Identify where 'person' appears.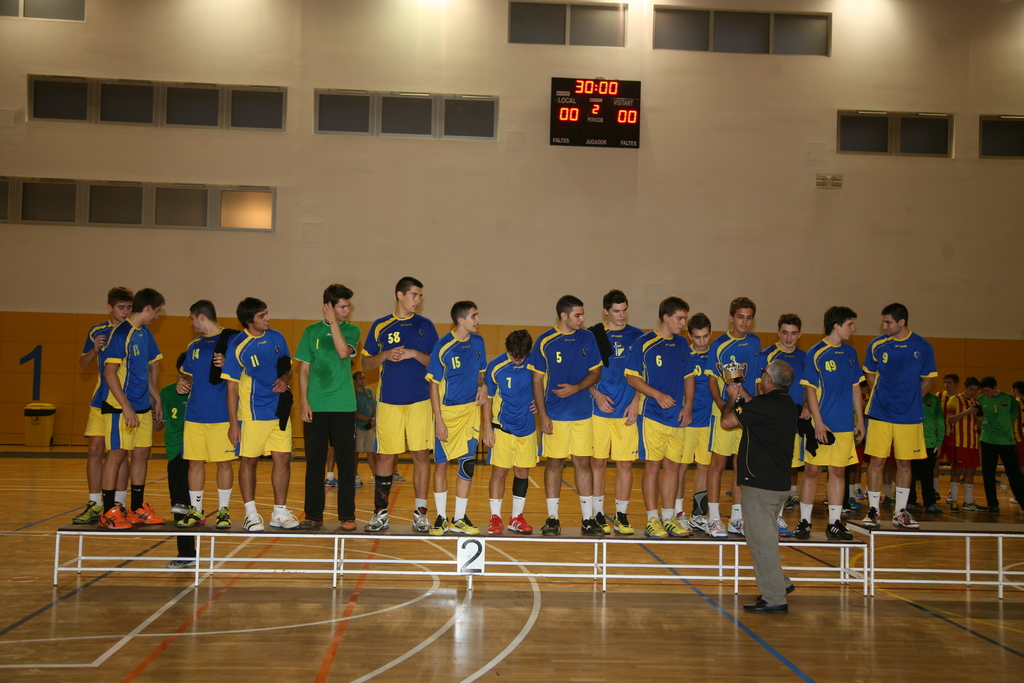
Appears at 804/308/865/542.
